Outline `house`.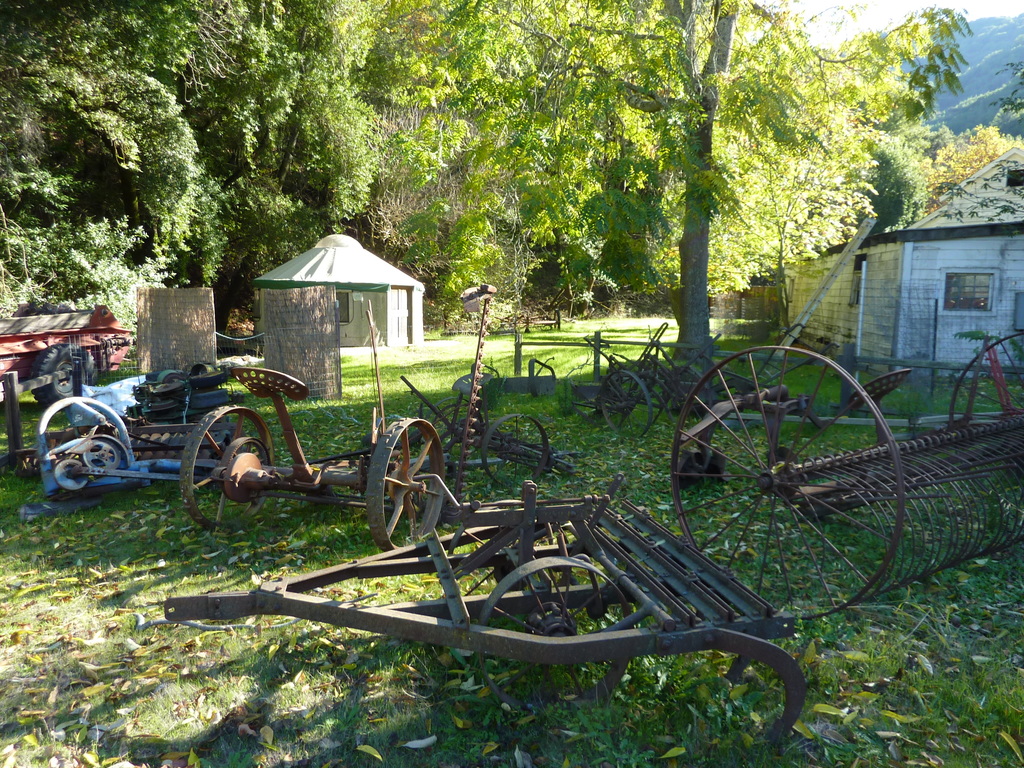
Outline: crop(255, 235, 426, 348).
